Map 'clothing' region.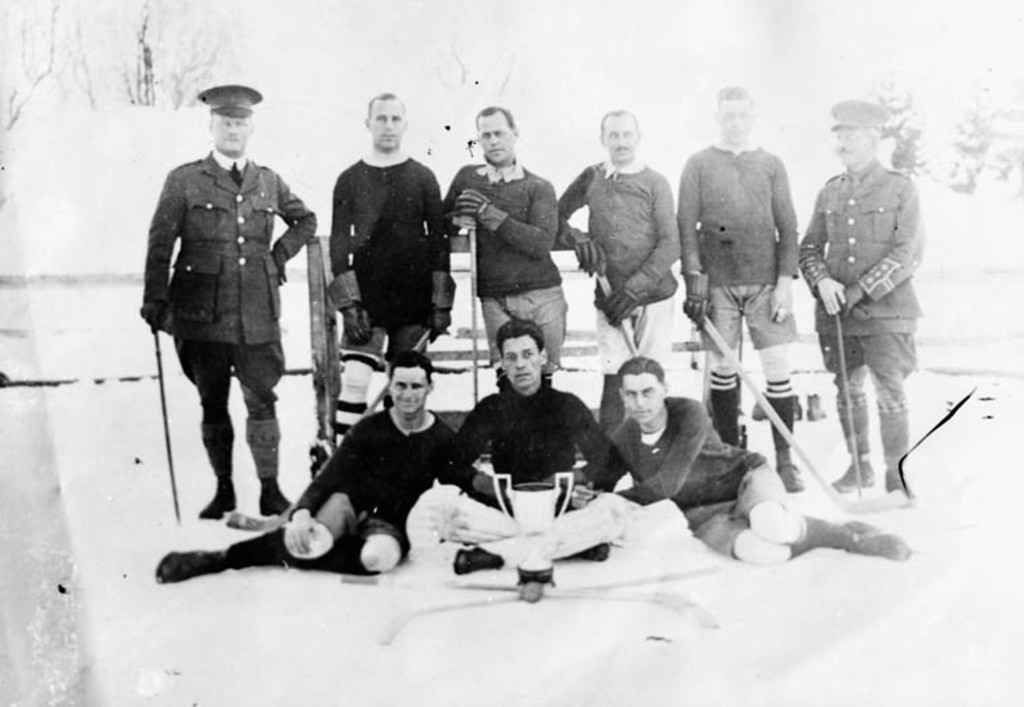
Mapped to crop(140, 144, 317, 487).
